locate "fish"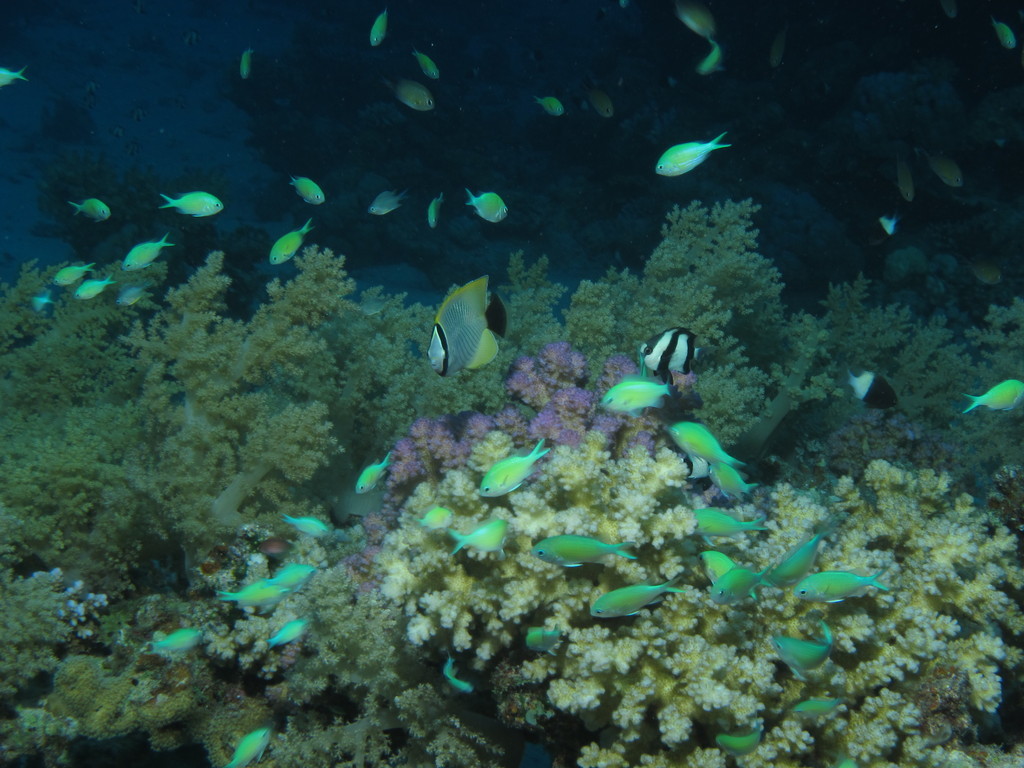
{"left": 597, "top": 376, "right": 671, "bottom": 411}
